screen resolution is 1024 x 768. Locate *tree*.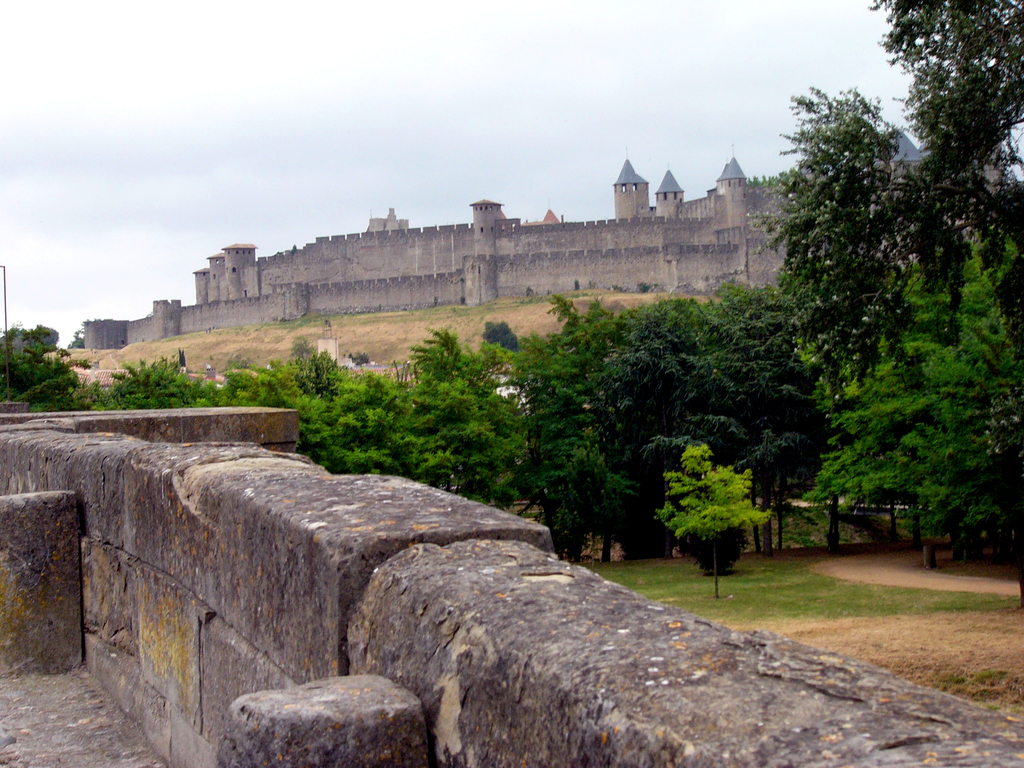
x1=765 y1=74 x2=940 y2=408.
